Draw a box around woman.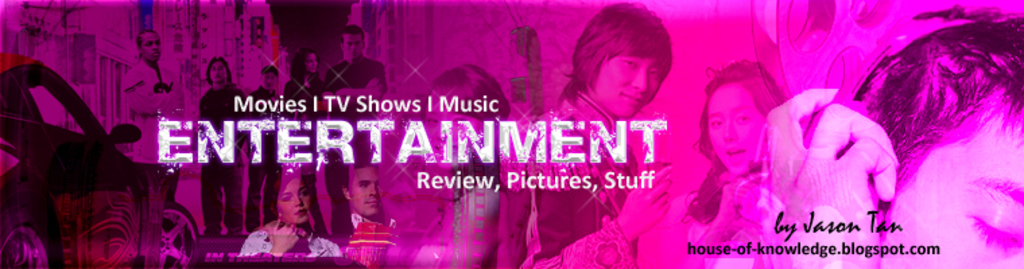
[left=280, top=43, right=326, bottom=221].
